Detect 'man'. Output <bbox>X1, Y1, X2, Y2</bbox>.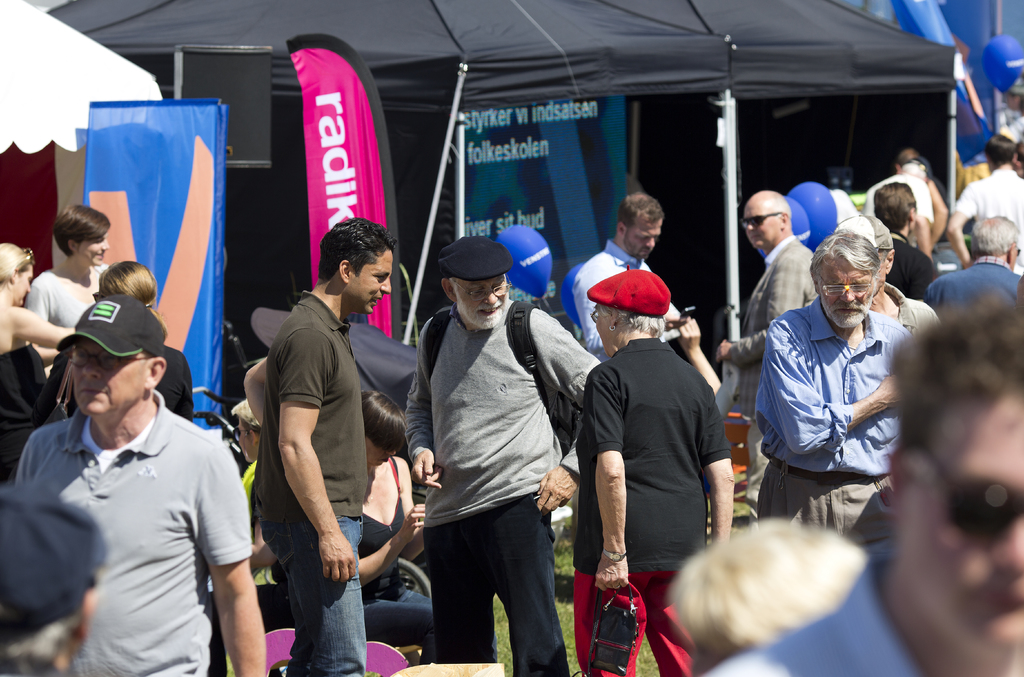
<bbox>570, 189, 691, 365</bbox>.
